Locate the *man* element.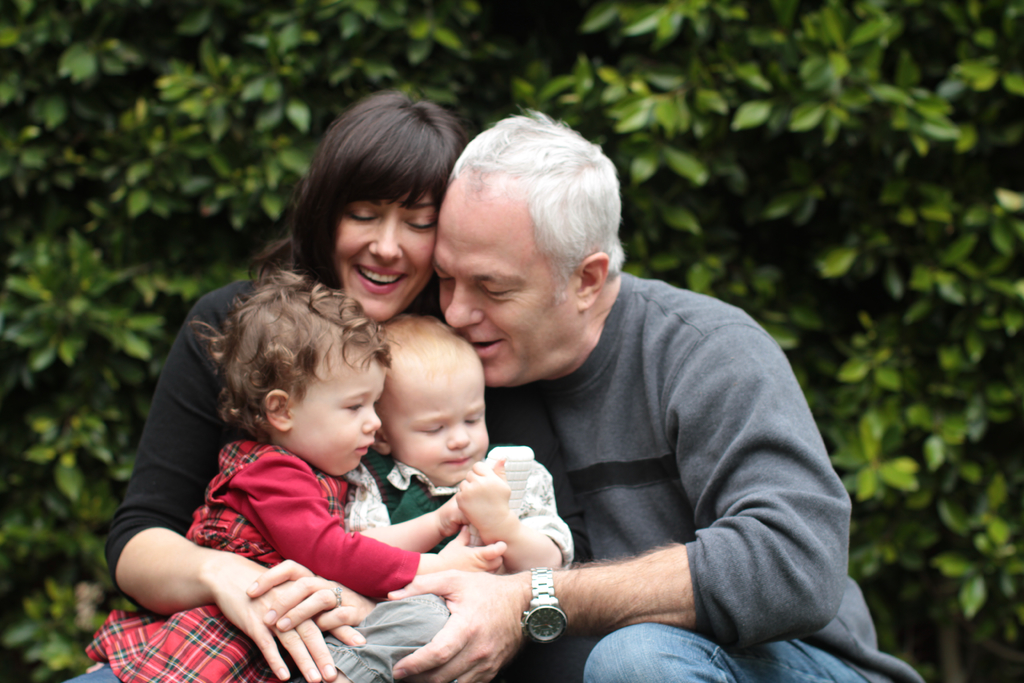
Element bbox: (x1=413, y1=160, x2=882, y2=682).
